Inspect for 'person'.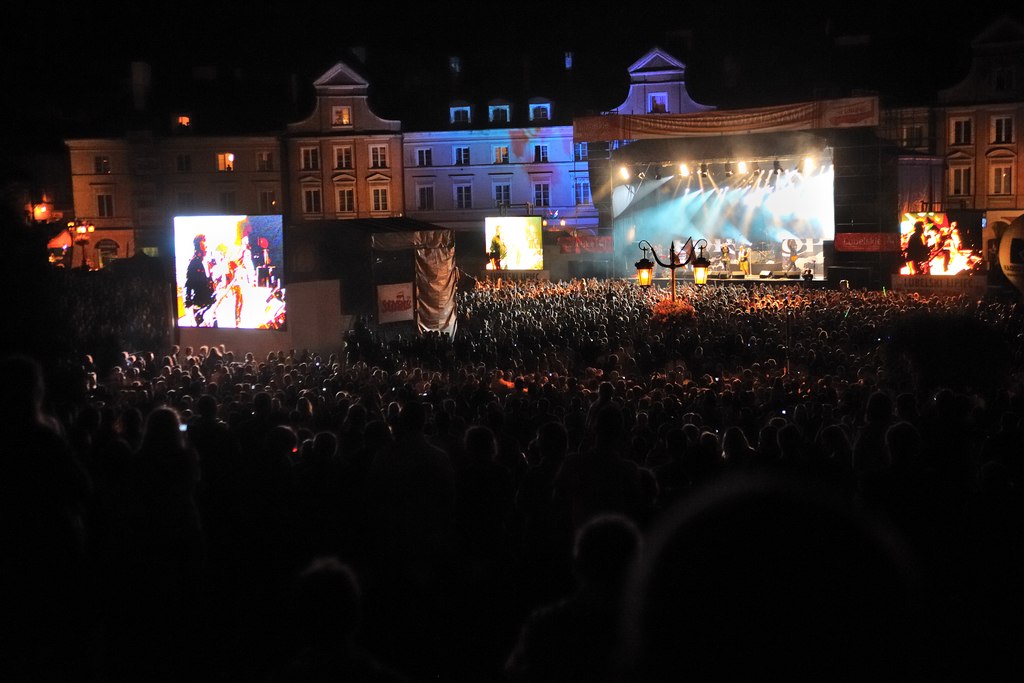
Inspection: BBox(179, 231, 224, 328).
